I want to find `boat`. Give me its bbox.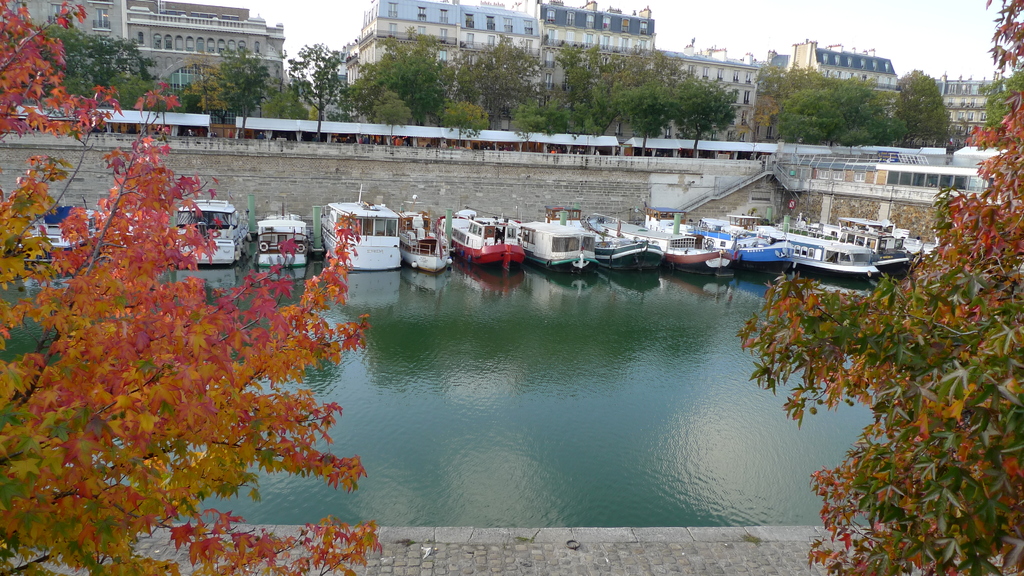
pyautogui.locateOnScreen(521, 208, 601, 274).
